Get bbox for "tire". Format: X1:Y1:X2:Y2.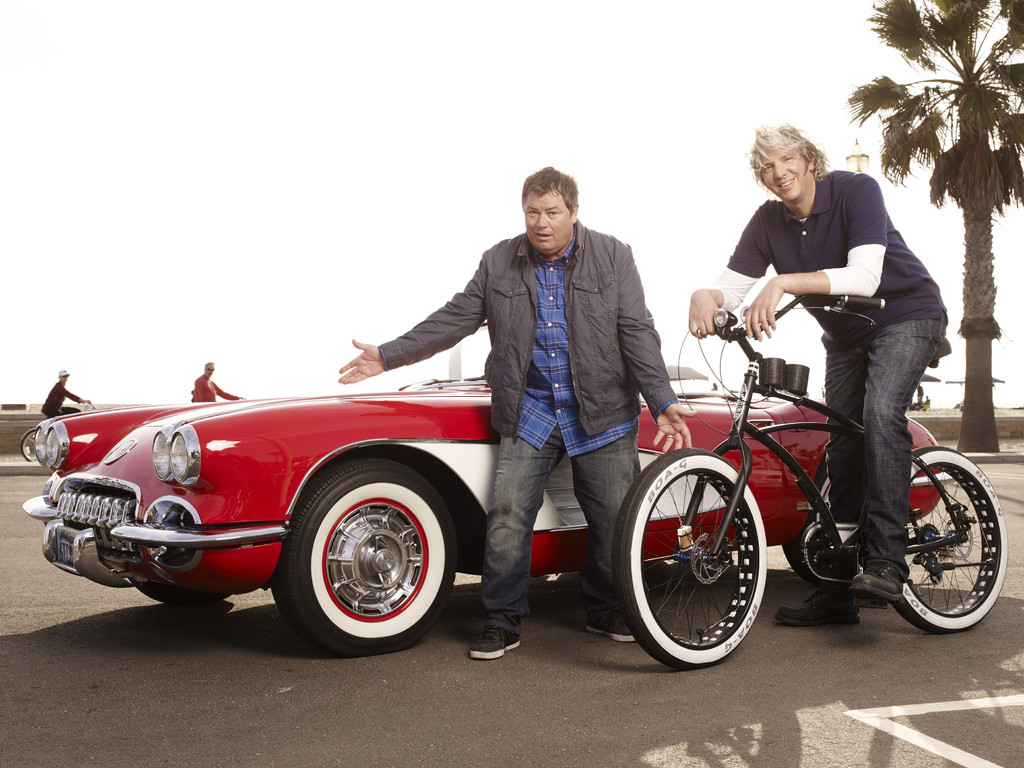
780:457:849:590.
